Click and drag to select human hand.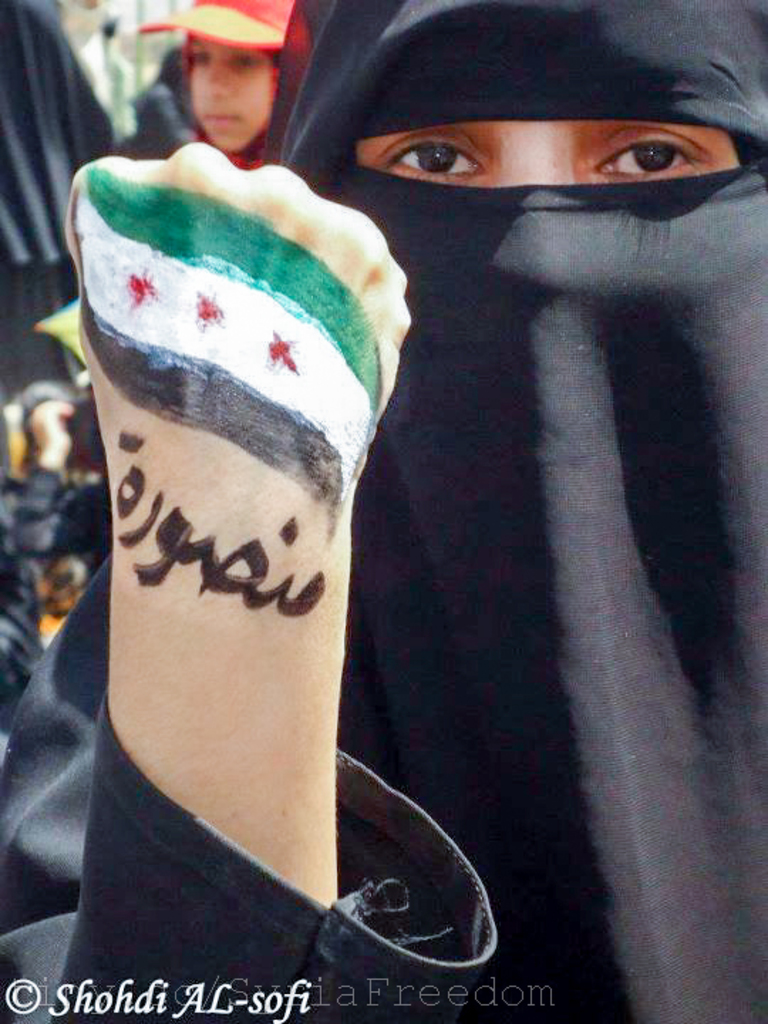
Selection: crop(50, 202, 432, 879).
